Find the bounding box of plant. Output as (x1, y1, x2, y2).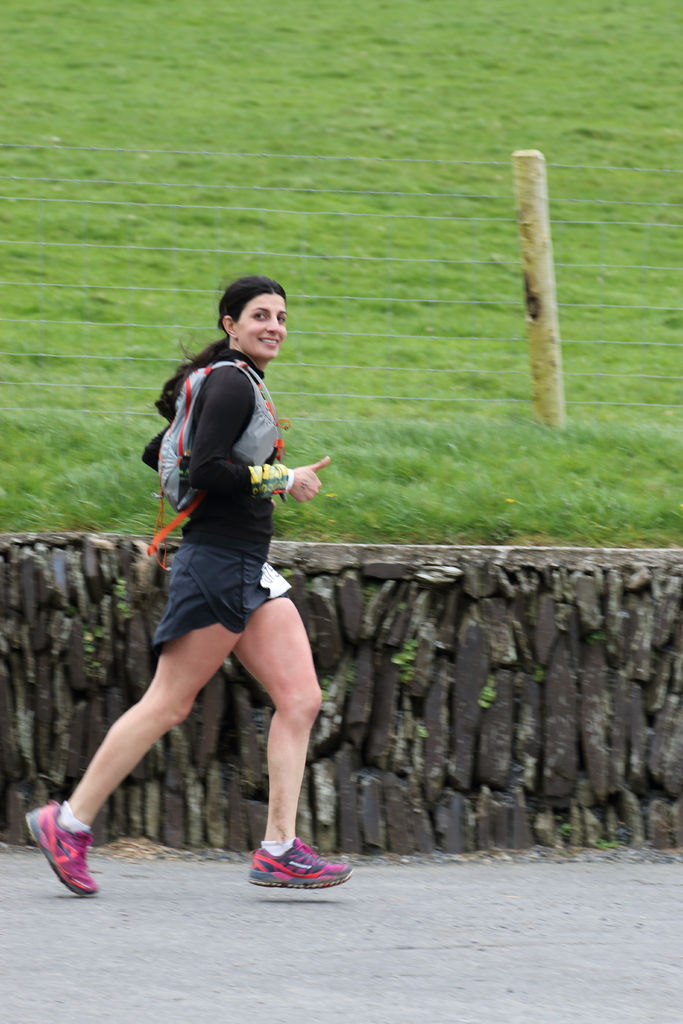
(591, 831, 625, 847).
